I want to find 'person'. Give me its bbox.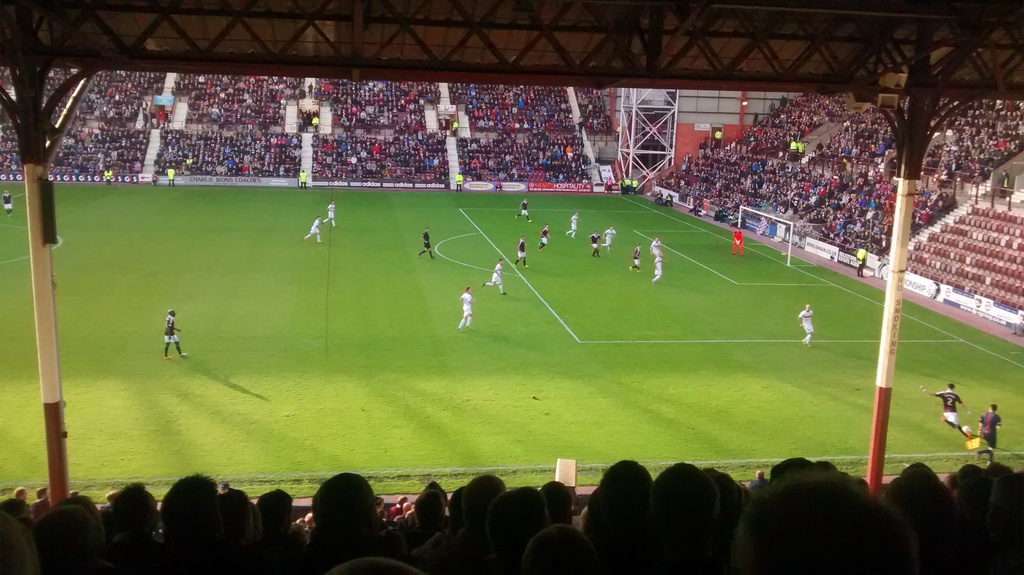
<box>977,403,1003,465</box>.
